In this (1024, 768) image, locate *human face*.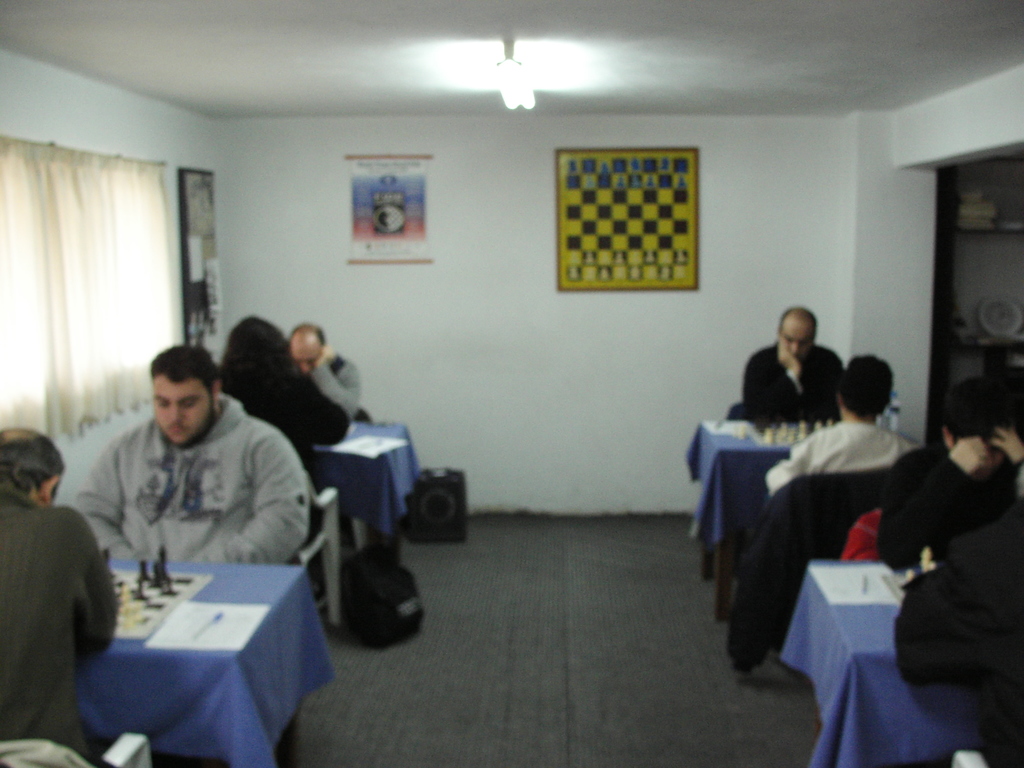
Bounding box: region(786, 309, 816, 357).
